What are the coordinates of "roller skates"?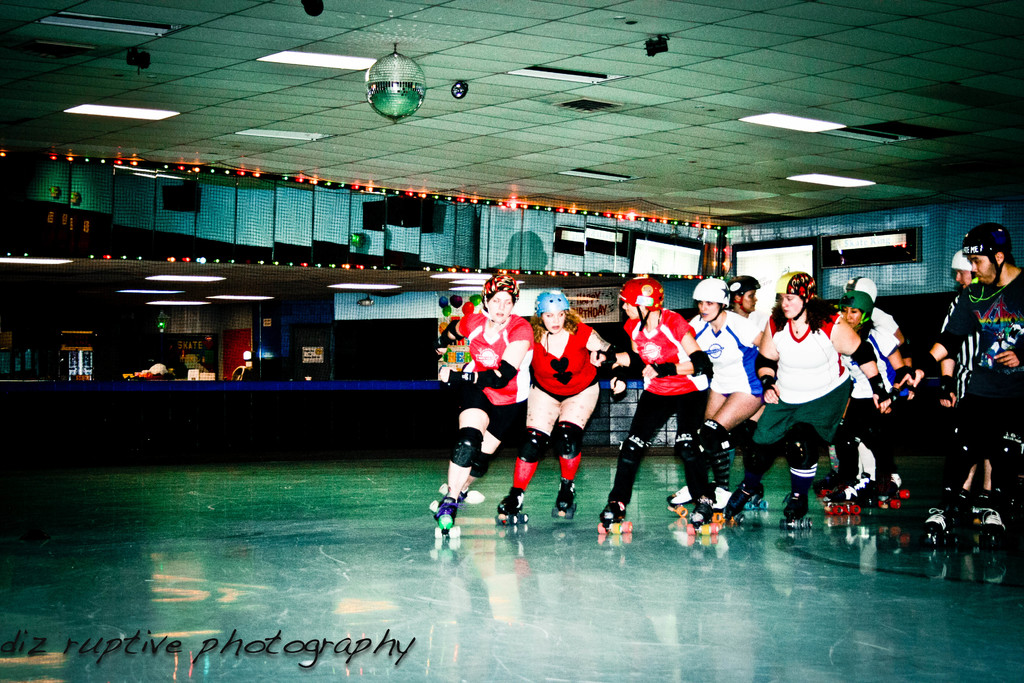
x1=494, y1=484, x2=529, y2=525.
